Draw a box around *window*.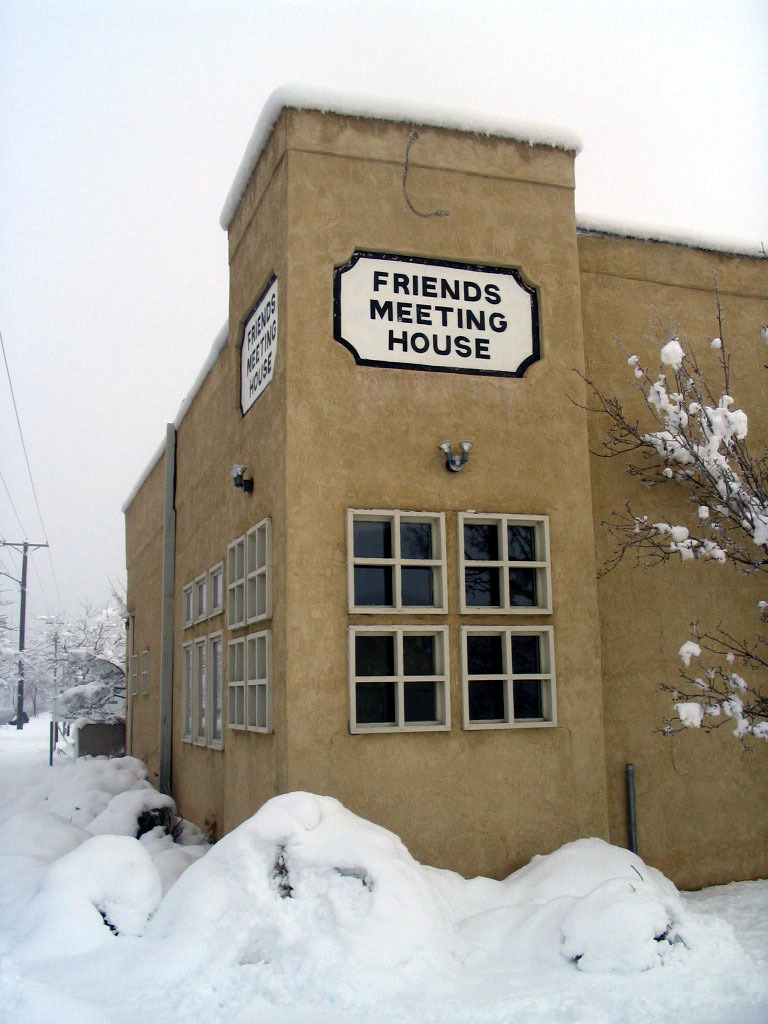
<region>224, 634, 274, 738</region>.
